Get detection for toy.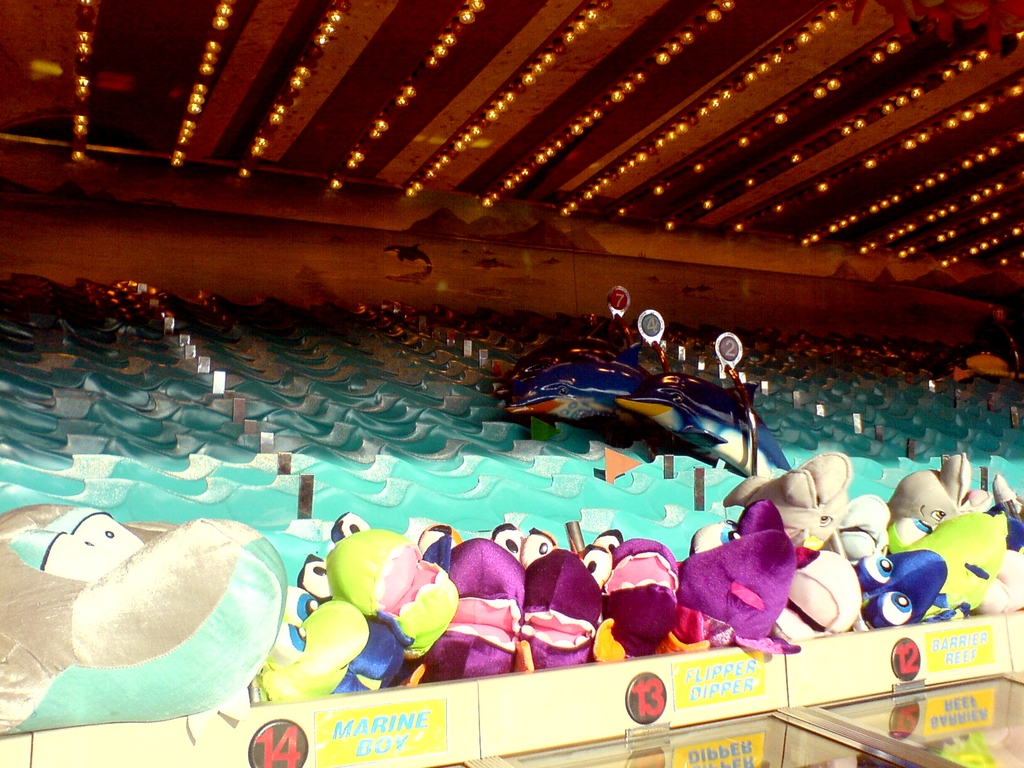
Detection: (x1=299, y1=508, x2=468, y2=659).
